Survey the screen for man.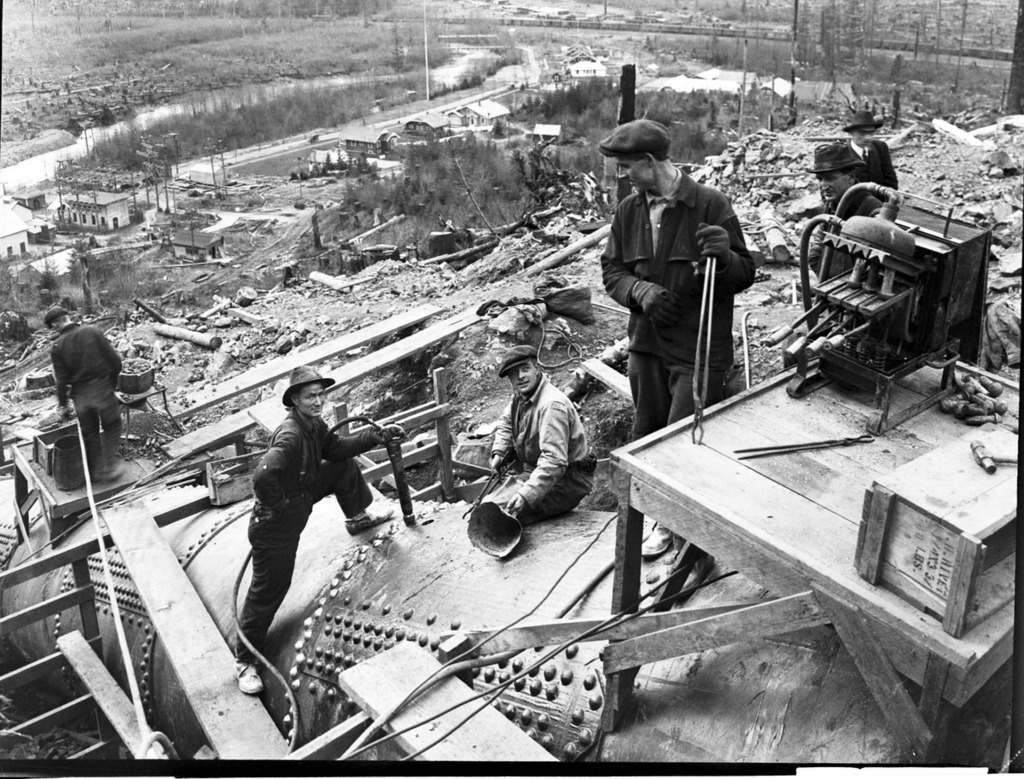
Survey found: 806, 140, 895, 281.
